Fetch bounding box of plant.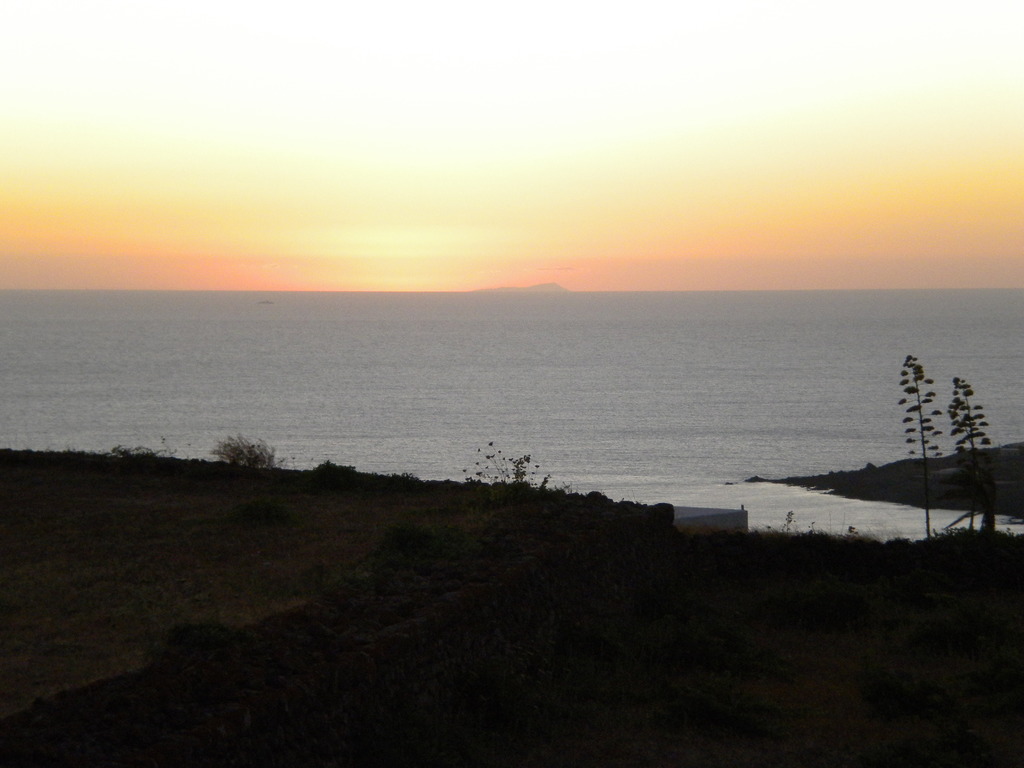
Bbox: bbox(897, 348, 947, 540).
